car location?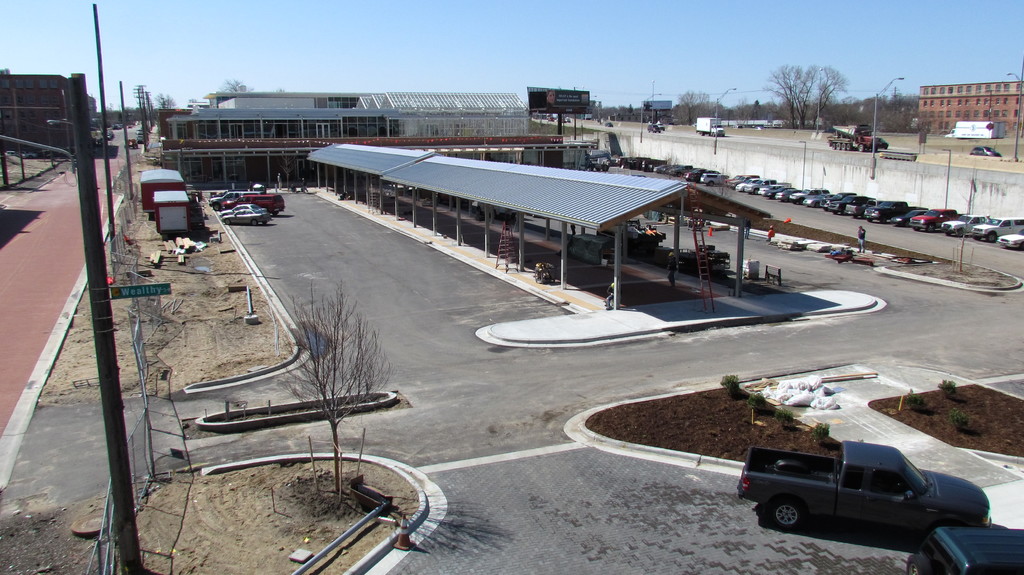
(x1=735, y1=125, x2=744, y2=129)
